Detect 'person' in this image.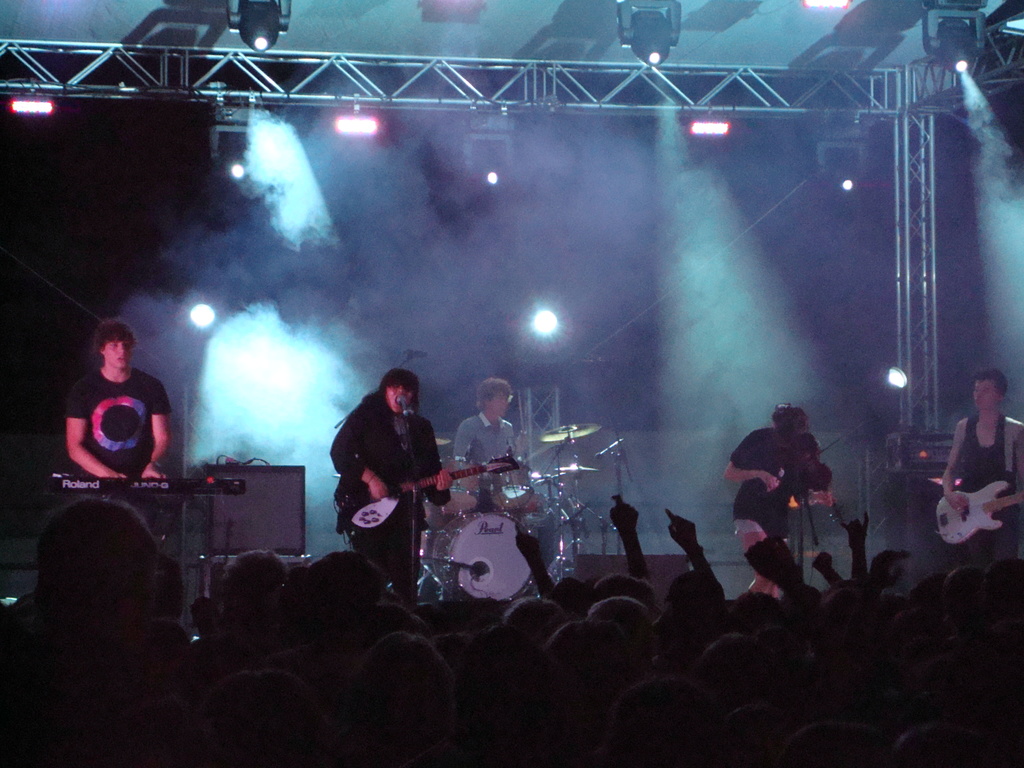
Detection: [left=724, top=401, right=830, bottom=601].
